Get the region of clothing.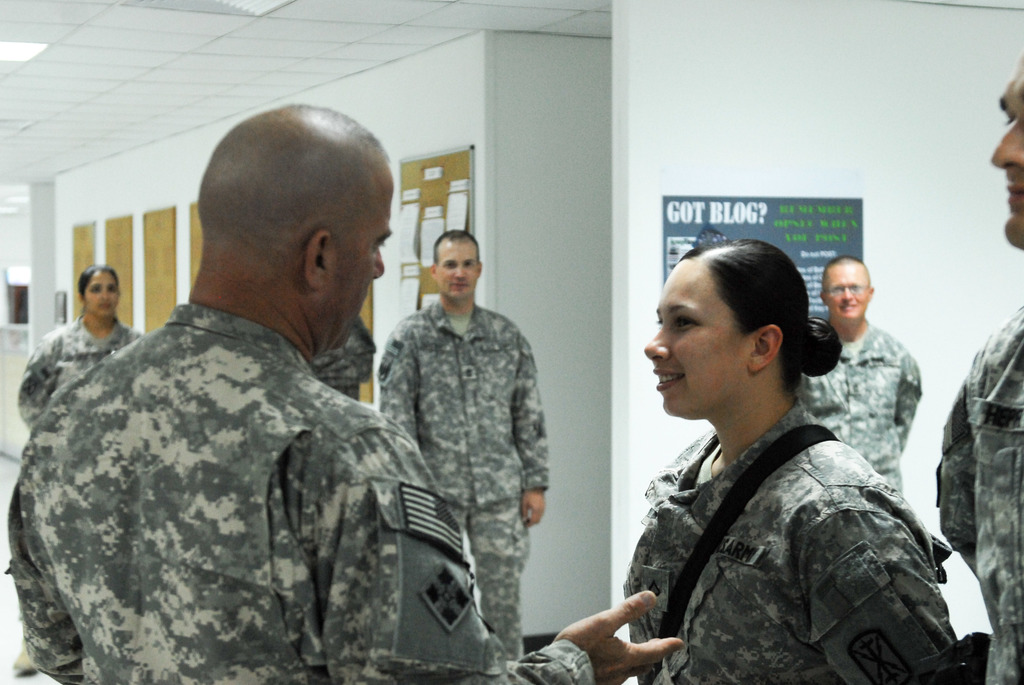
{"x1": 374, "y1": 284, "x2": 596, "y2": 684}.
